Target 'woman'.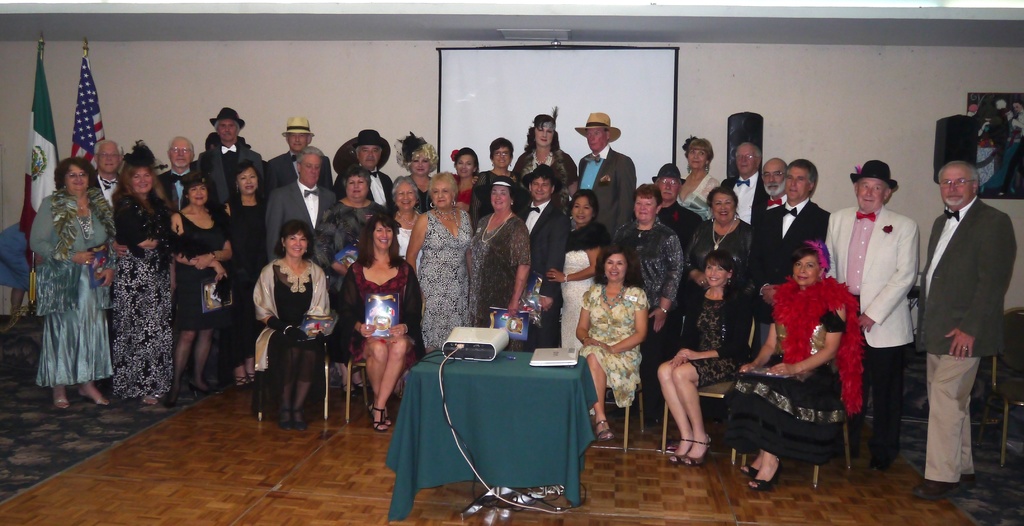
Target region: 678:136:725:230.
